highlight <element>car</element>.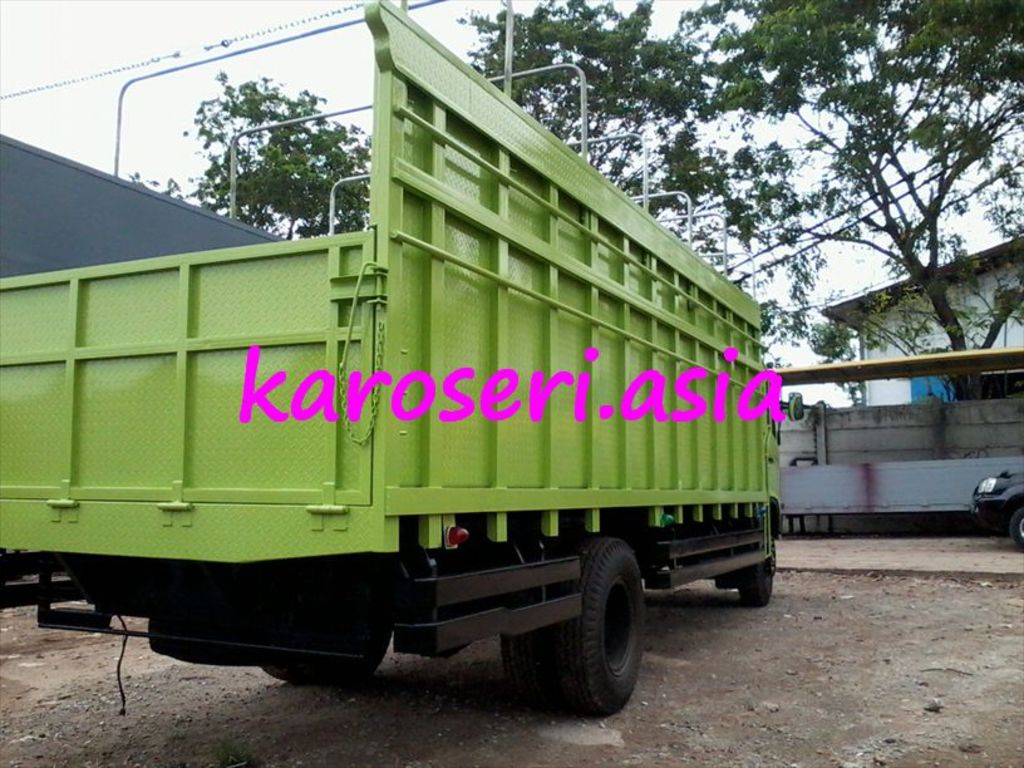
Highlighted region: crop(971, 473, 1023, 550).
